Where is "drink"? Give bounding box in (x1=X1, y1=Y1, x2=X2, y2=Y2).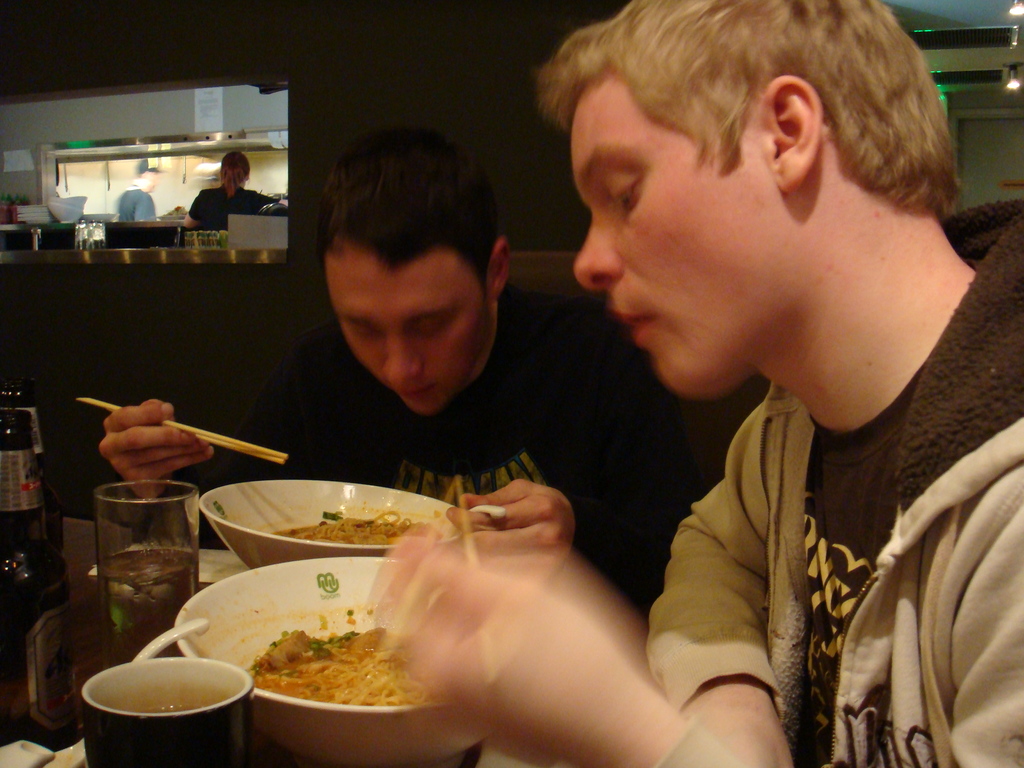
(x1=0, y1=384, x2=79, y2=746).
